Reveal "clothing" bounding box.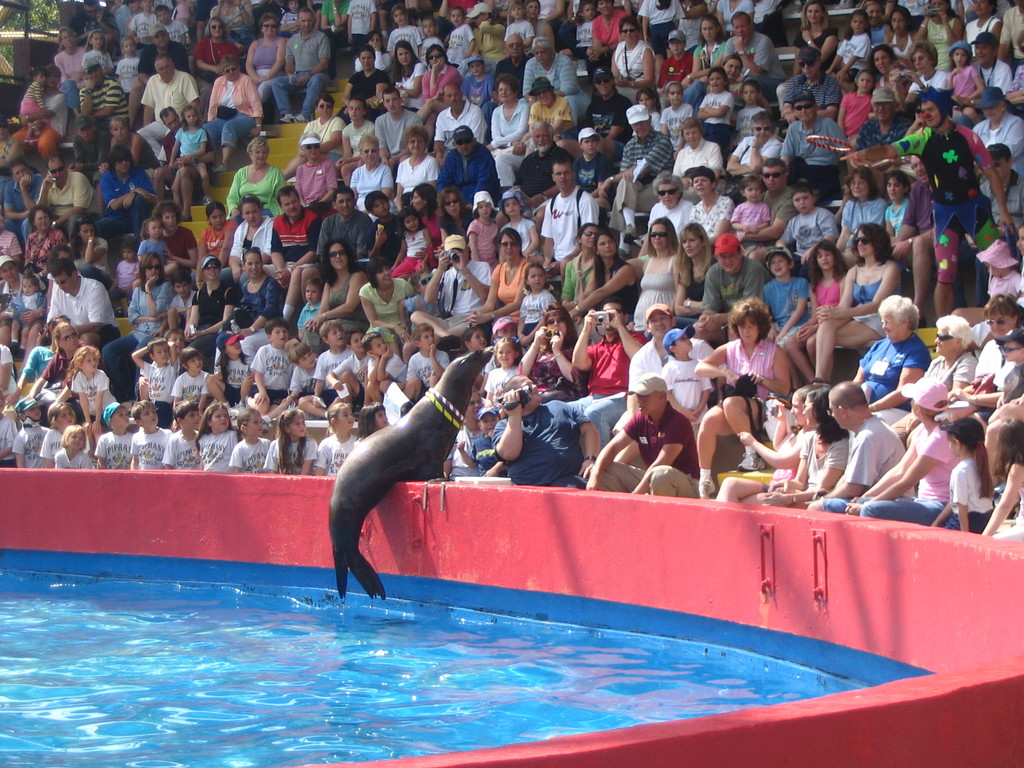
Revealed: pyautogui.locateOnScreen(407, 349, 448, 399).
